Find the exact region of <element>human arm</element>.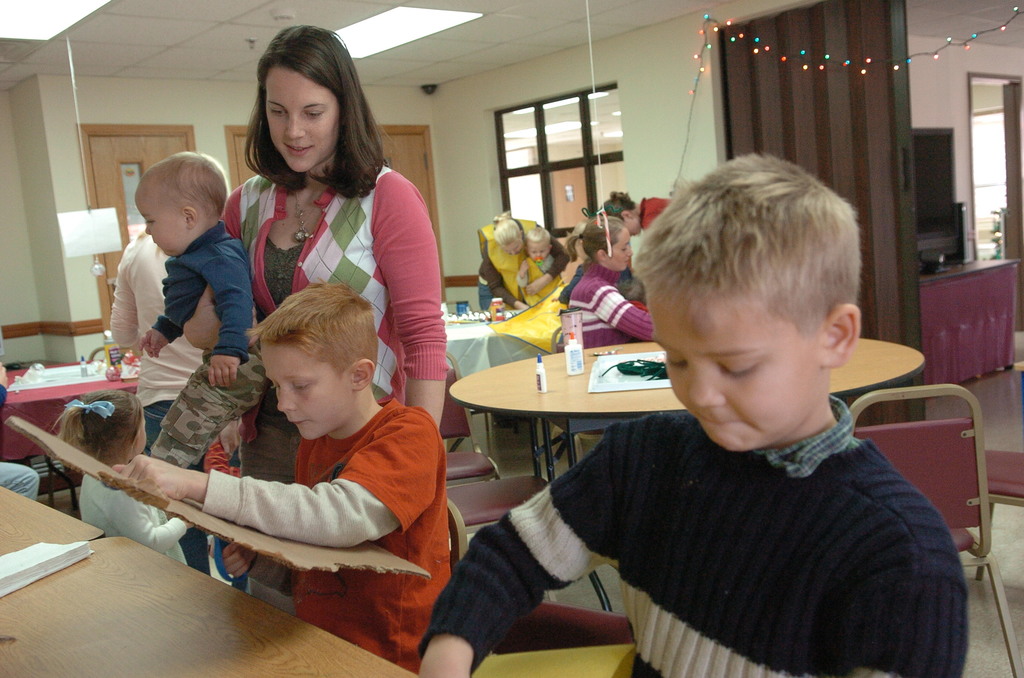
Exact region: crop(128, 314, 184, 359).
